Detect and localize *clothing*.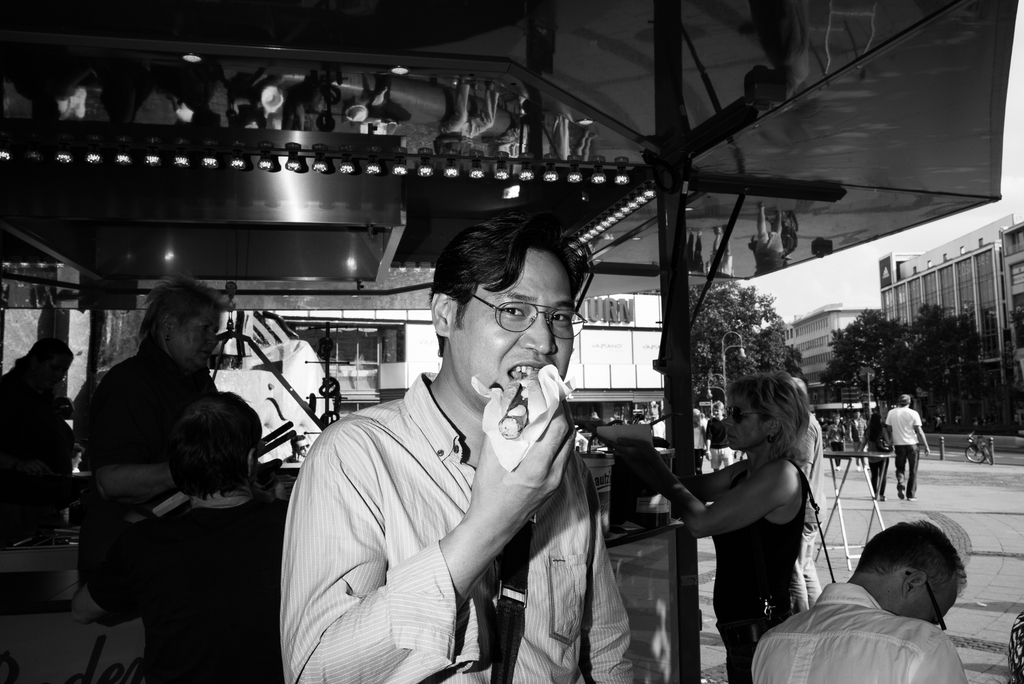
Localized at 749/583/967/683.
